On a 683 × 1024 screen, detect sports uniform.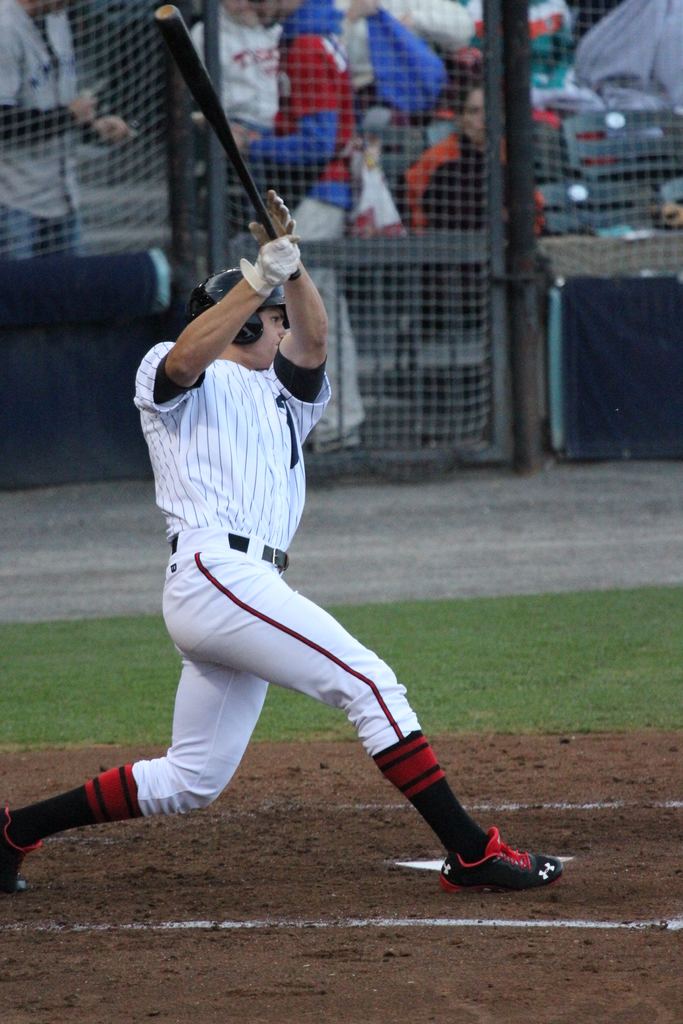
0/241/566/893.
